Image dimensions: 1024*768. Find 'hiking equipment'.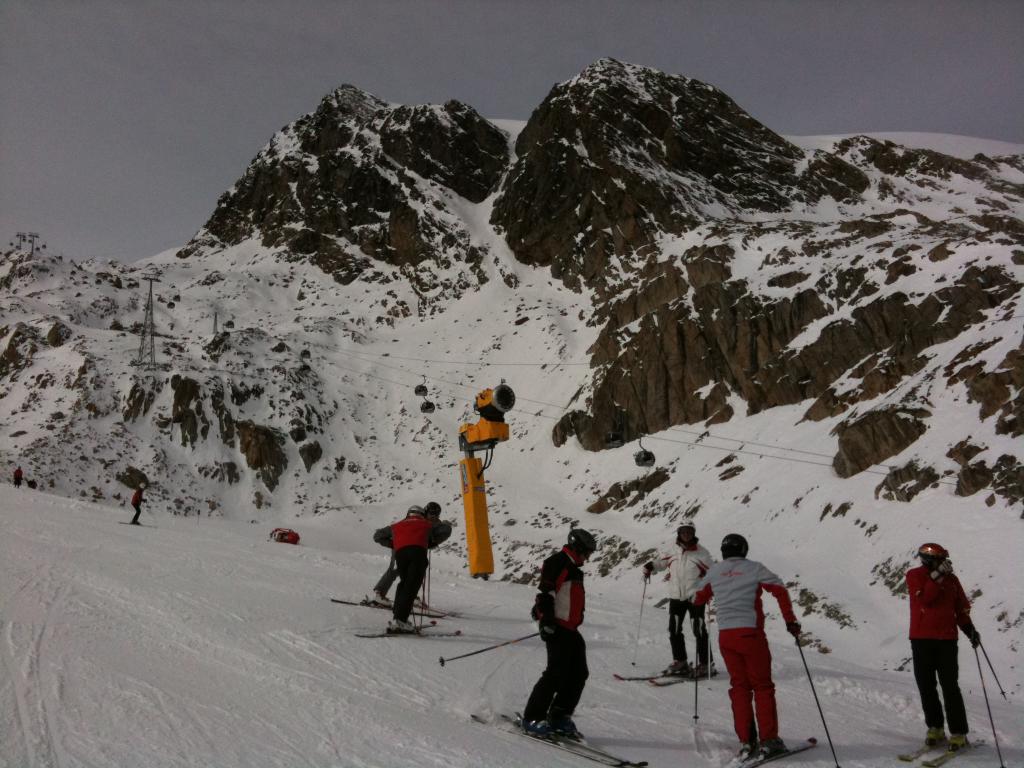
675/519/701/536.
